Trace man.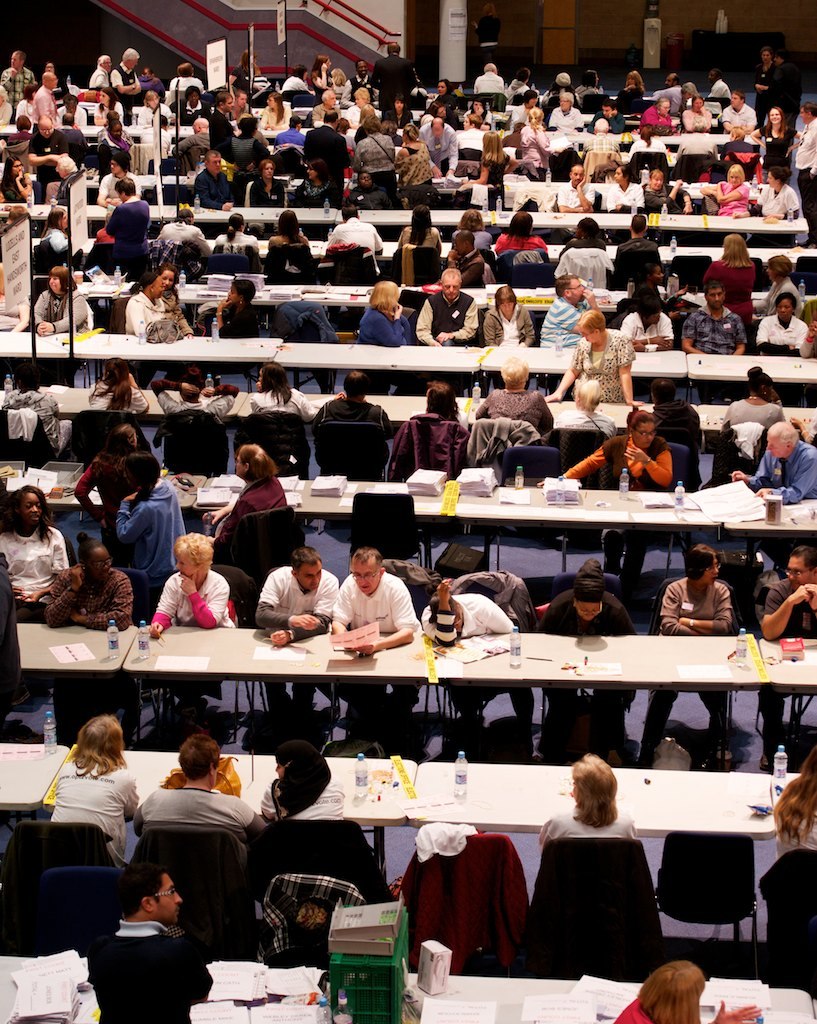
Traced to bbox=(252, 545, 338, 730).
